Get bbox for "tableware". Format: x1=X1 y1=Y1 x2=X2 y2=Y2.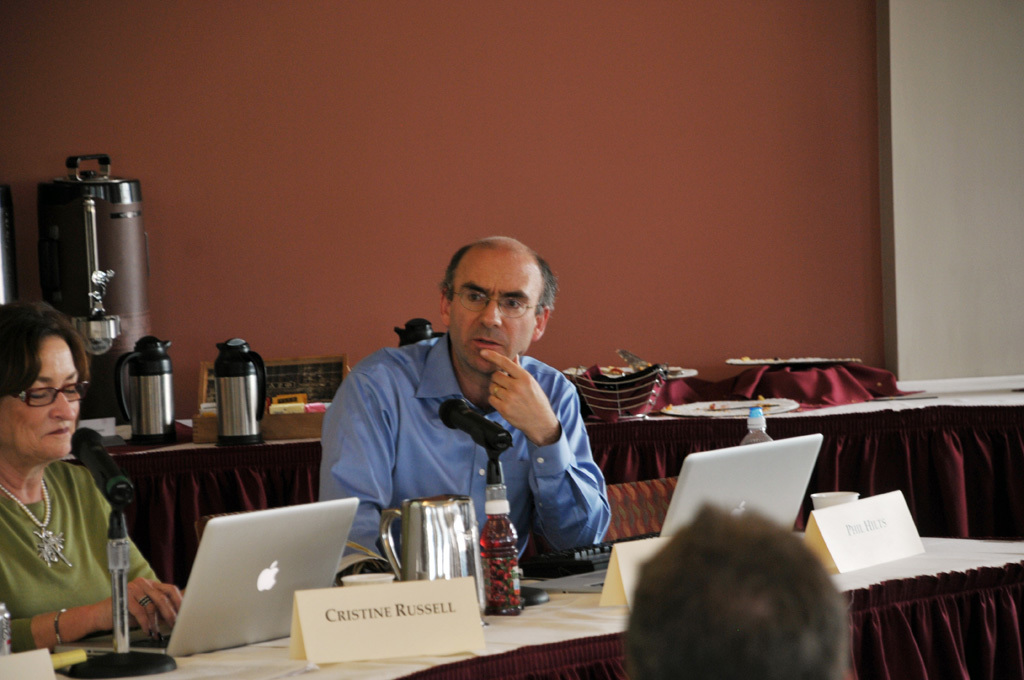
x1=341 y1=571 x2=396 y2=583.
